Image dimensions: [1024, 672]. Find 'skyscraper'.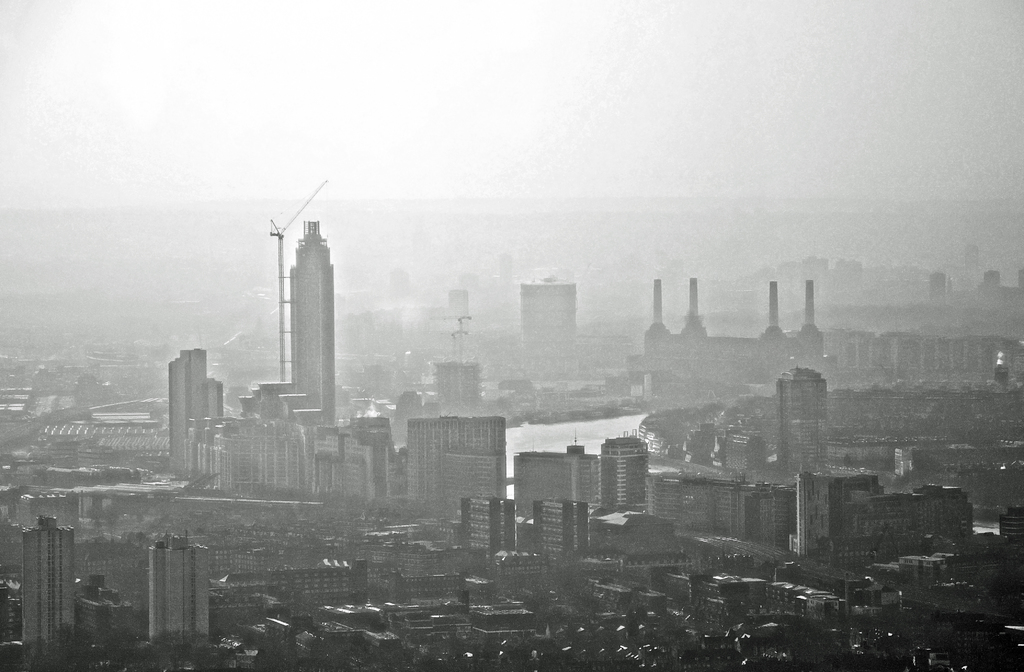
BBox(285, 218, 335, 416).
